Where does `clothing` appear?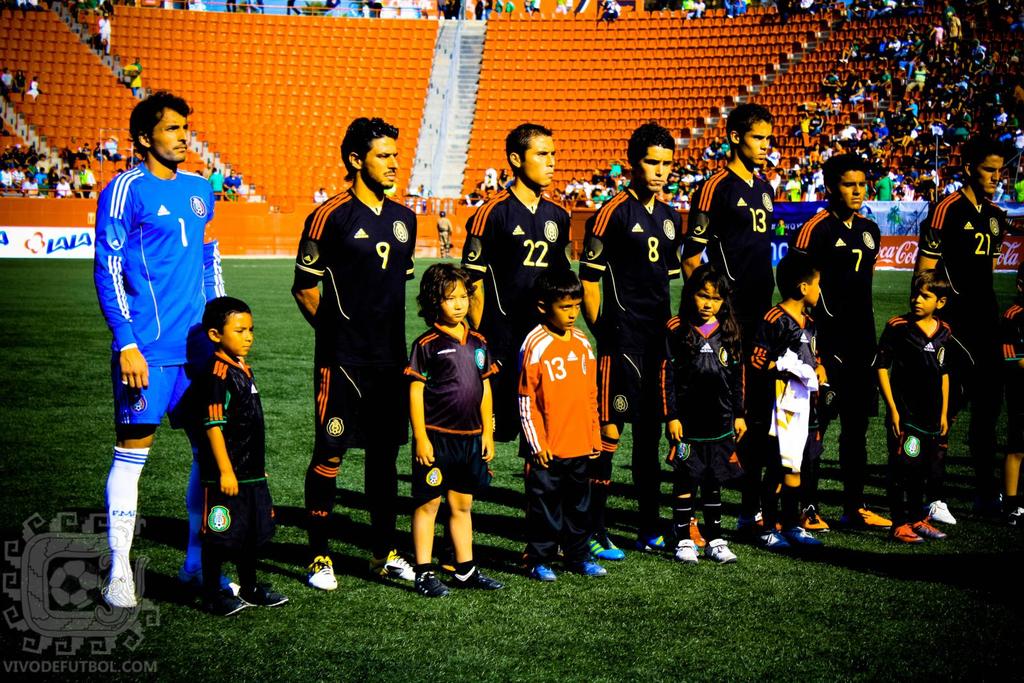
Appears at select_region(873, 314, 962, 438).
